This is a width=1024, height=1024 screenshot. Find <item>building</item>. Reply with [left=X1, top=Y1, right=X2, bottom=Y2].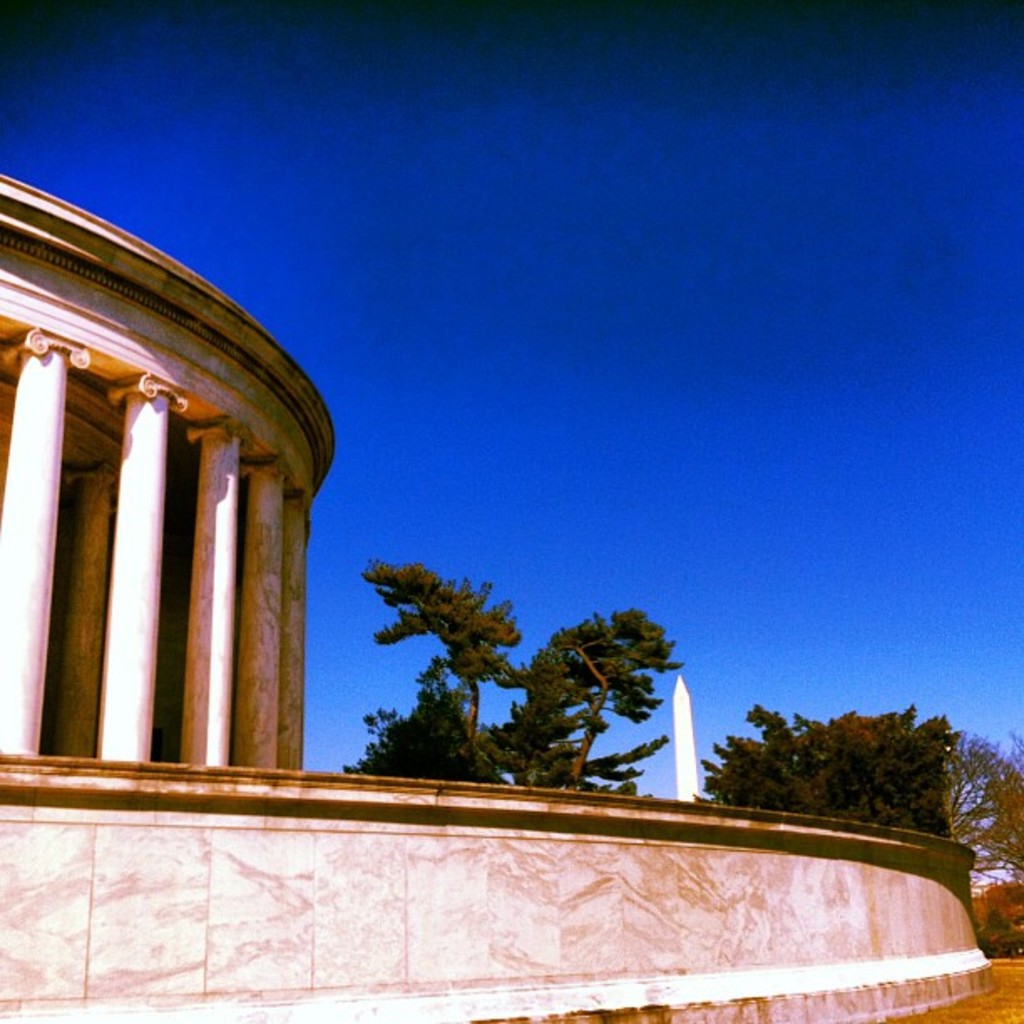
[left=0, top=162, right=992, bottom=1022].
